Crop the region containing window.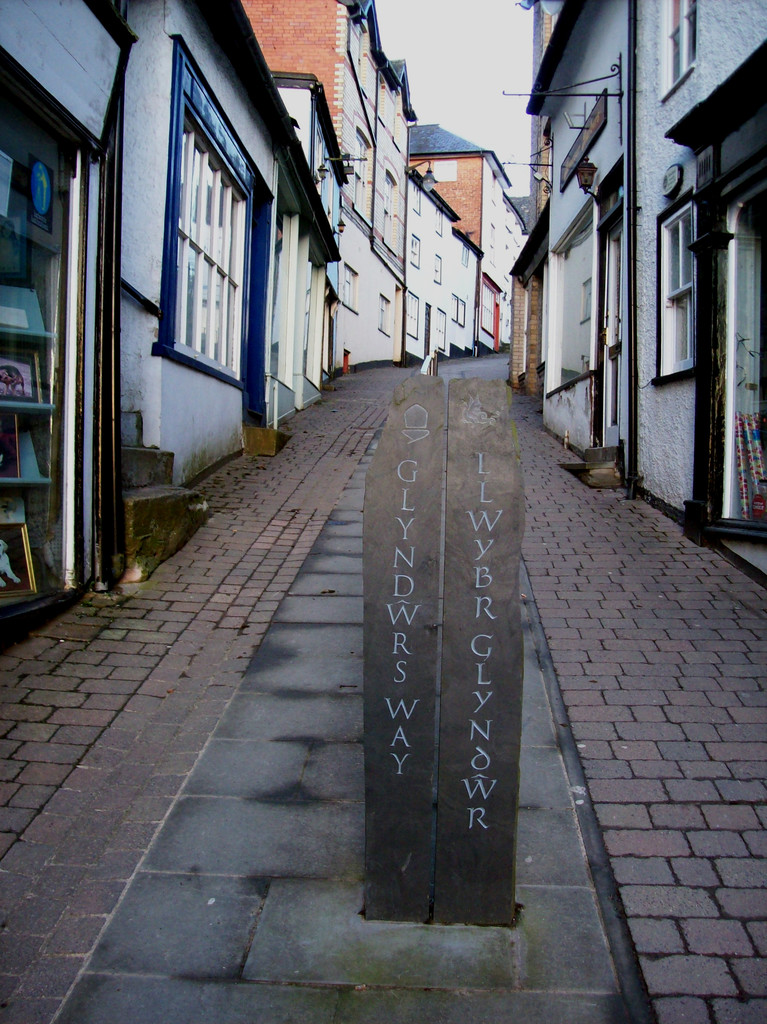
Crop region: {"left": 645, "top": 189, "right": 695, "bottom": 385}.
